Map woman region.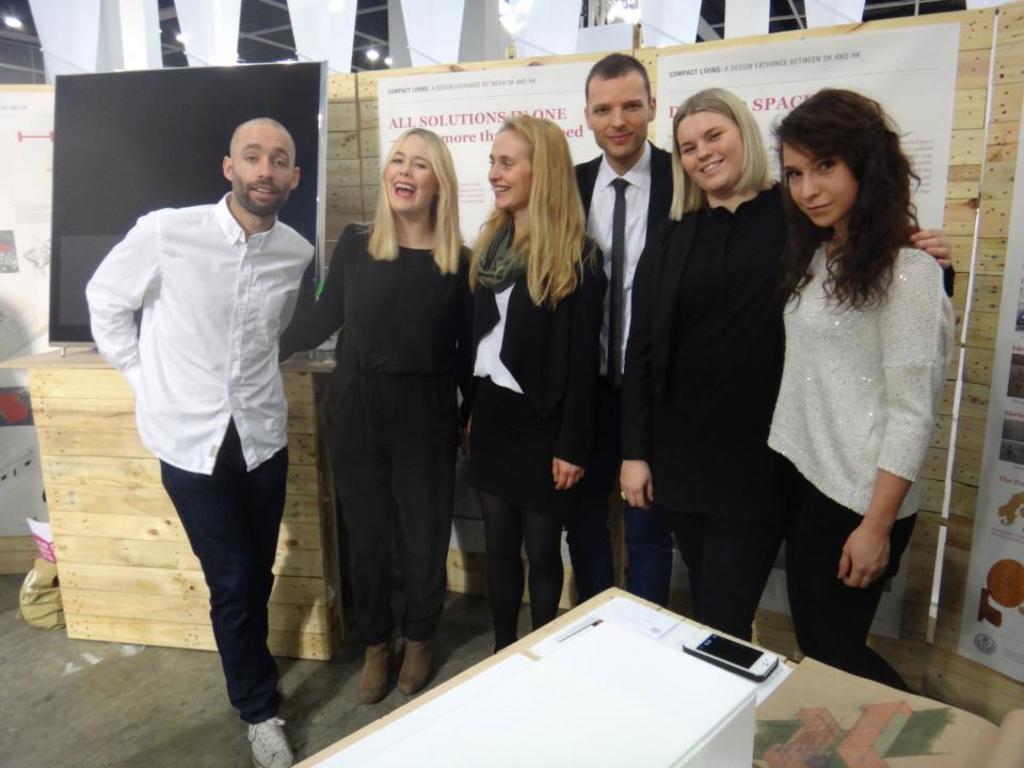
Mapped to {"left": 460, "top": 123, "right": 609, "bottom": 674}.
